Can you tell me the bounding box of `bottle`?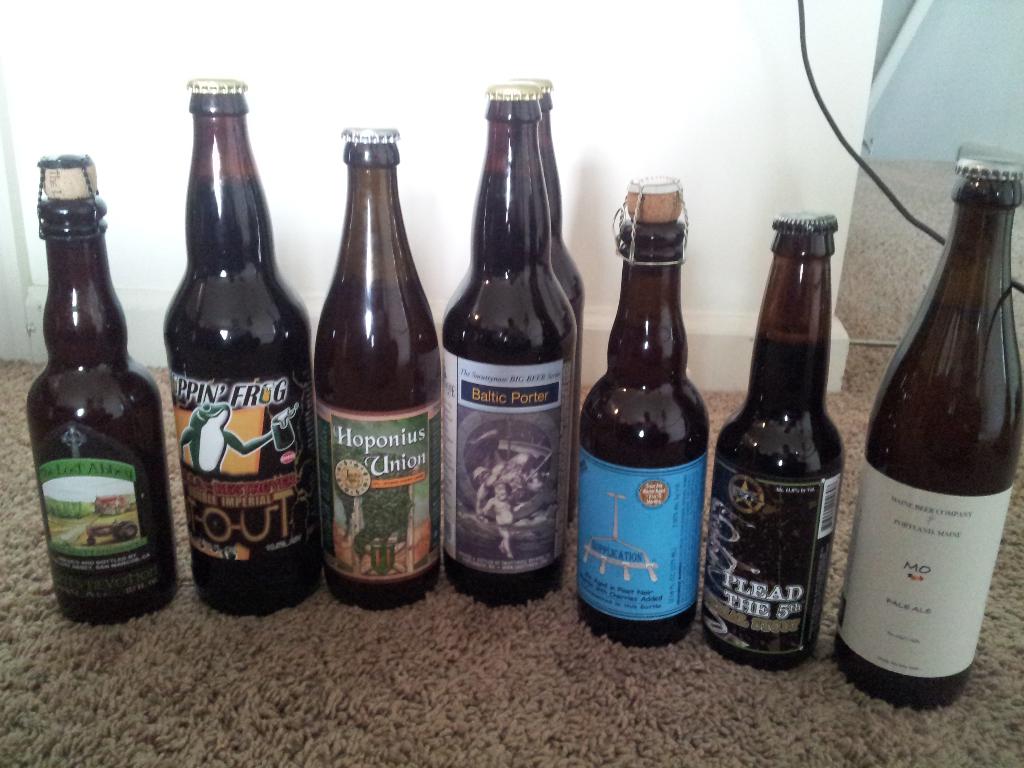
bbox=(569, 183, 720, 653).
